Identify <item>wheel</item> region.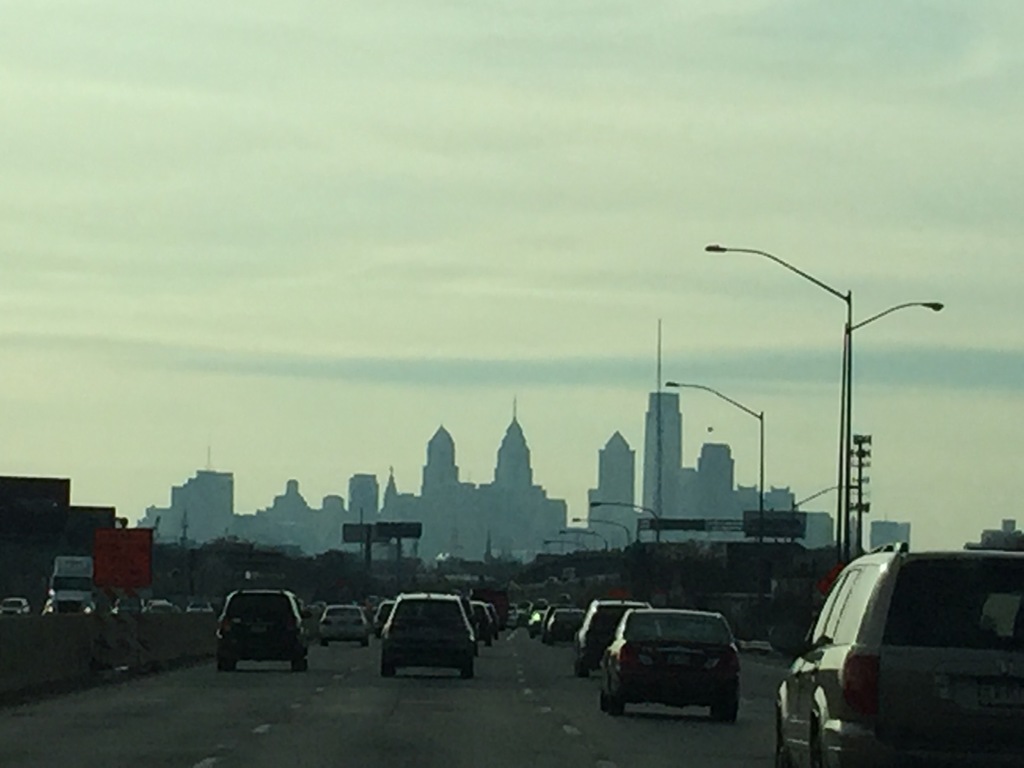
Region: bbox=[776, 730, 789, 767].
